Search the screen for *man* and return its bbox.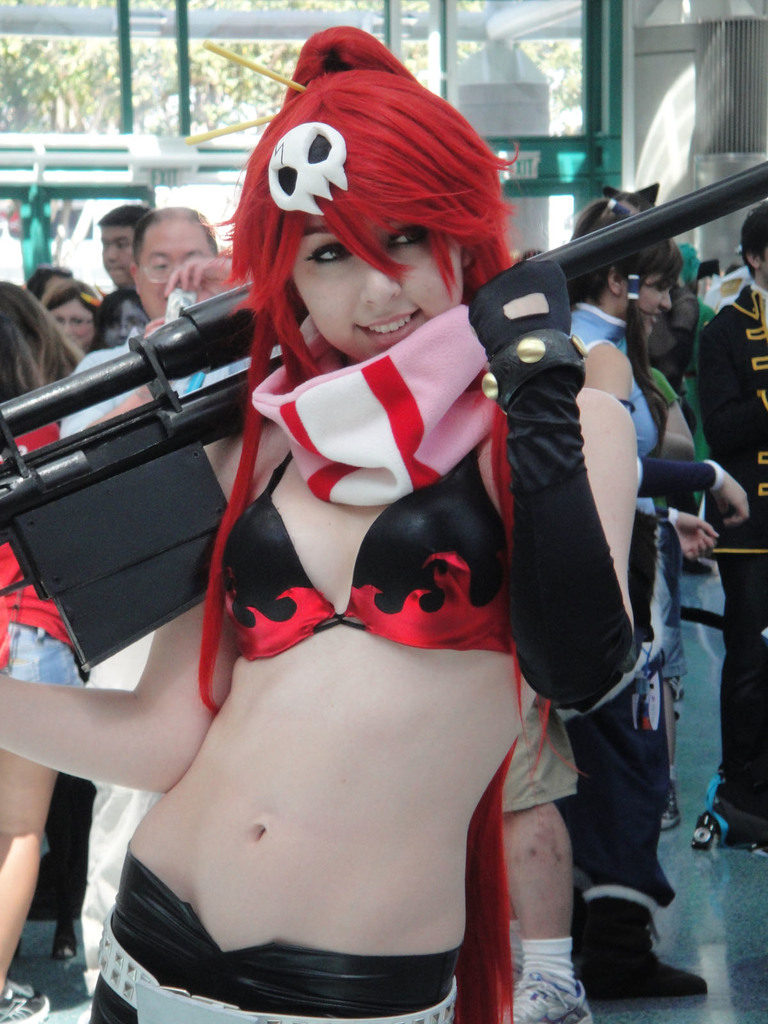
Found: (100,209,145,302).
